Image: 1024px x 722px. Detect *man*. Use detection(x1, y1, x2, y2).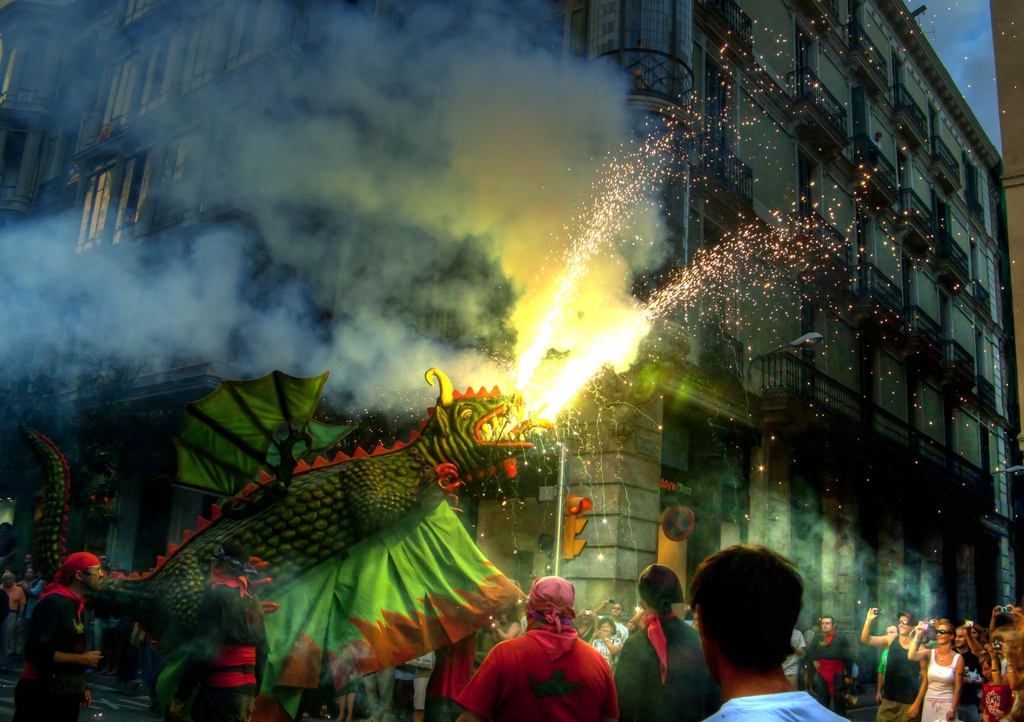
detection(593, 596, 627, 642).
